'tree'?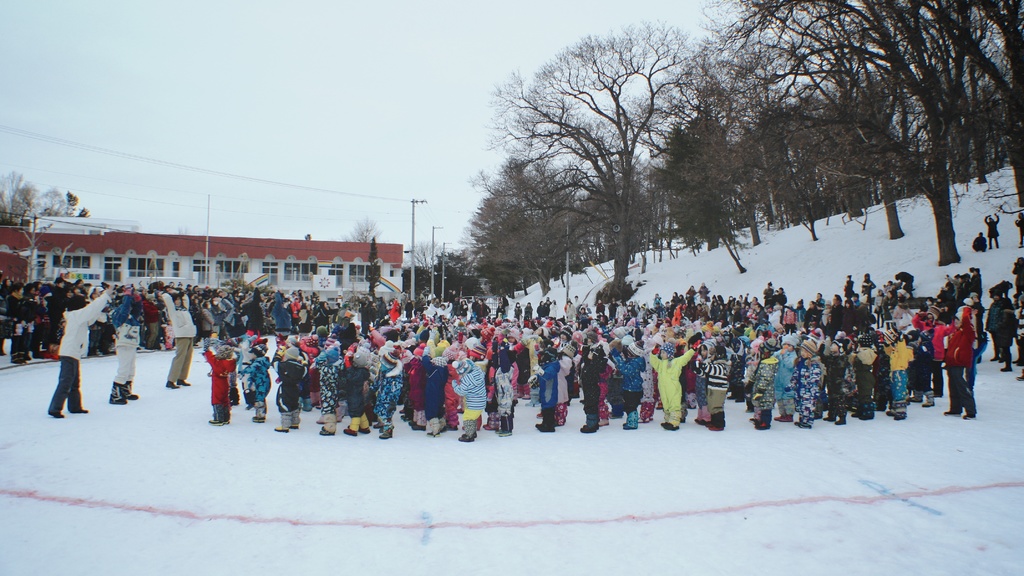
left=342, top=211, right=382, bottom=246
